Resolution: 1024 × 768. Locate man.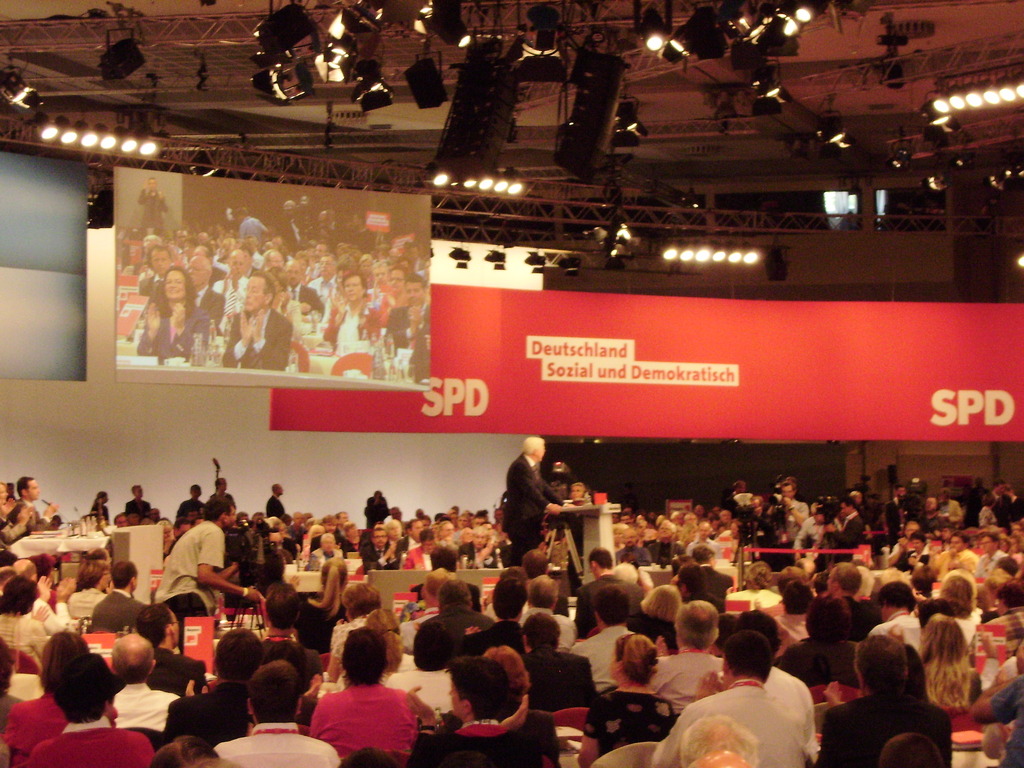
detection(307, 248, 335, 308).
